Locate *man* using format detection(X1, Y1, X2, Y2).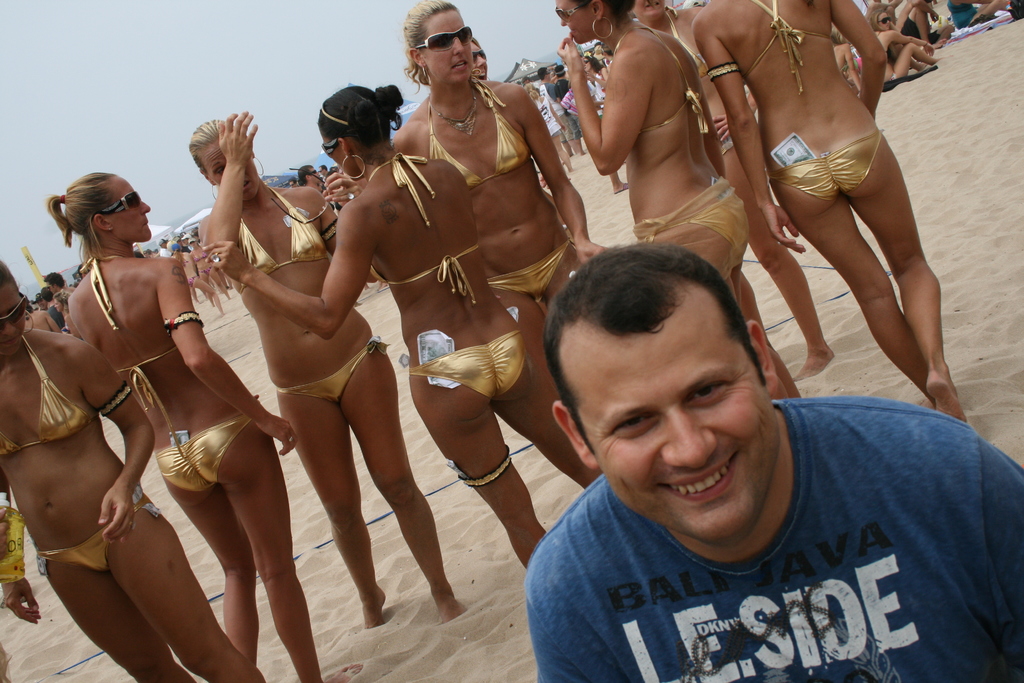
detection(453, 205, 1014, 675).
